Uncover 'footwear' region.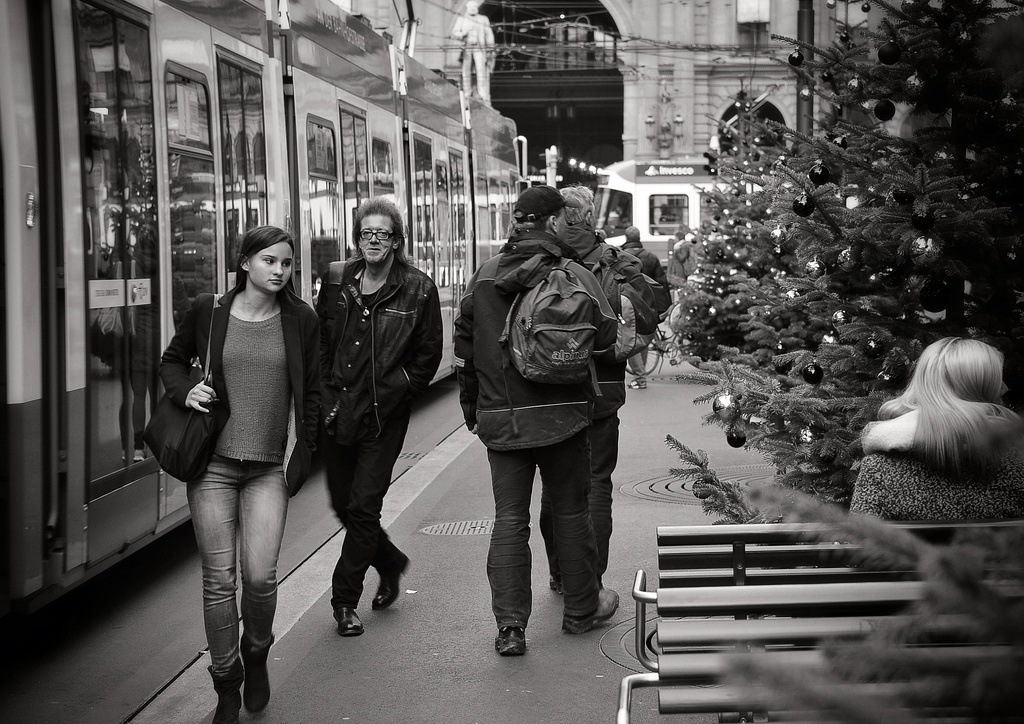
Uncovered: region(548, 574, 563, 591).
